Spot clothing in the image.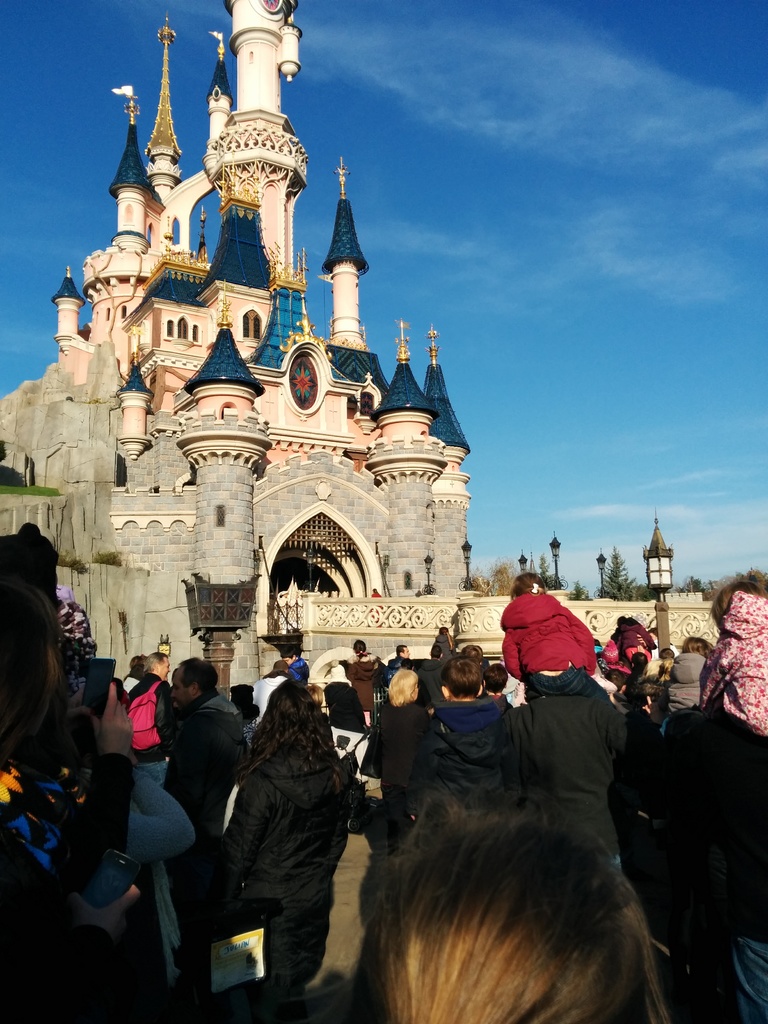
clothing found at 183,754,369,999.
